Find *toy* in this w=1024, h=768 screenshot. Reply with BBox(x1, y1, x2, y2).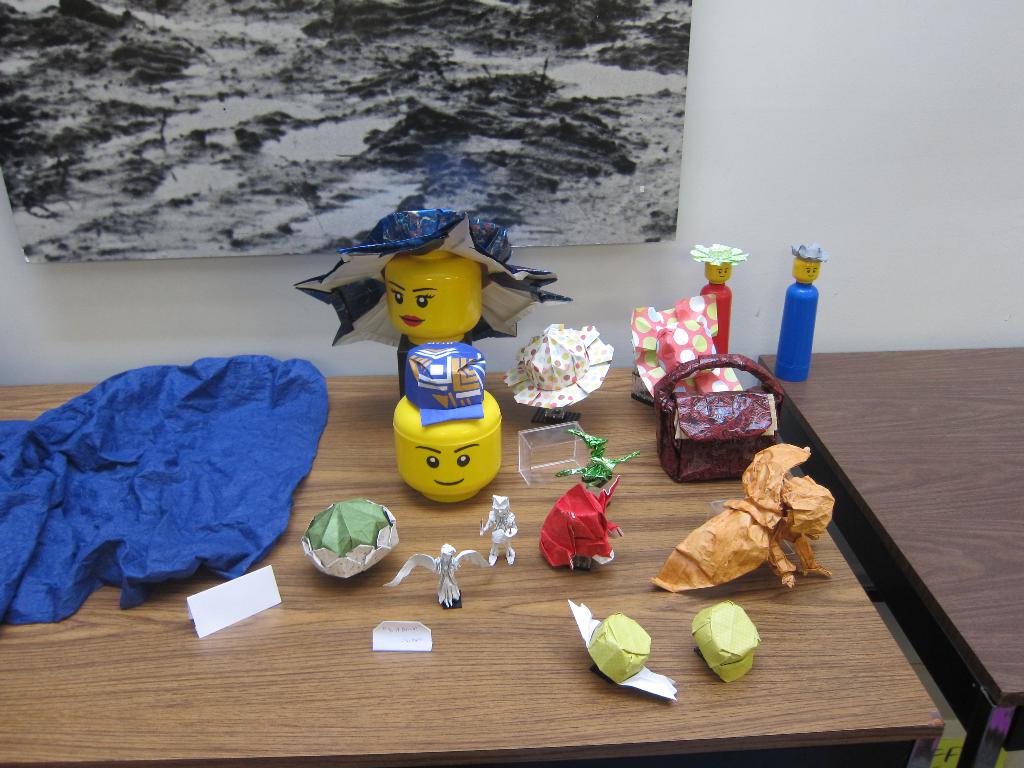
BBox(690, 239, 748, 357).
